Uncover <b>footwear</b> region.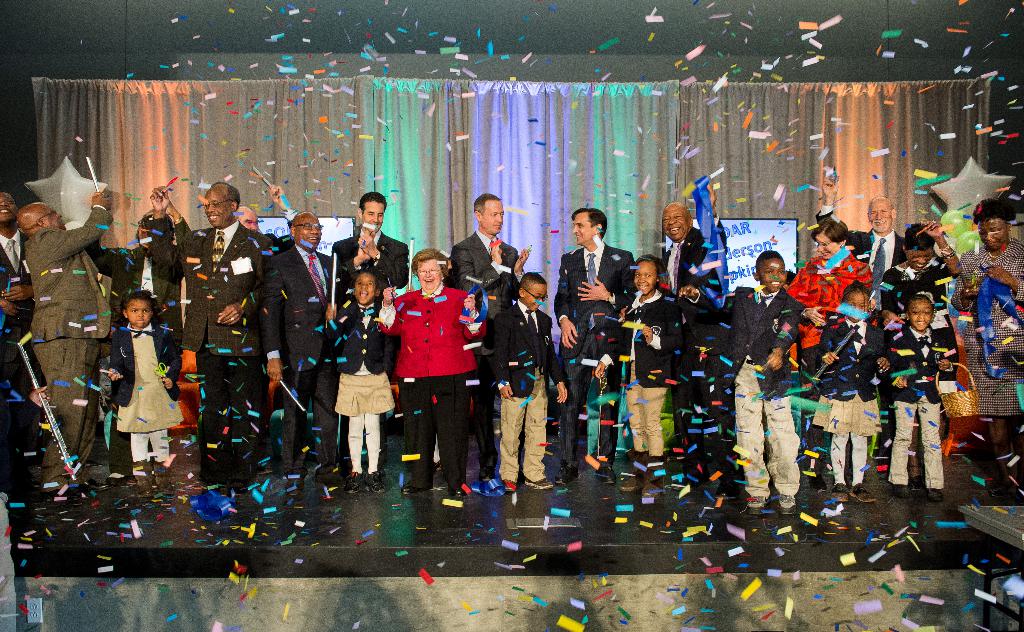
Uncovered: (554, 460, 583, 487).
